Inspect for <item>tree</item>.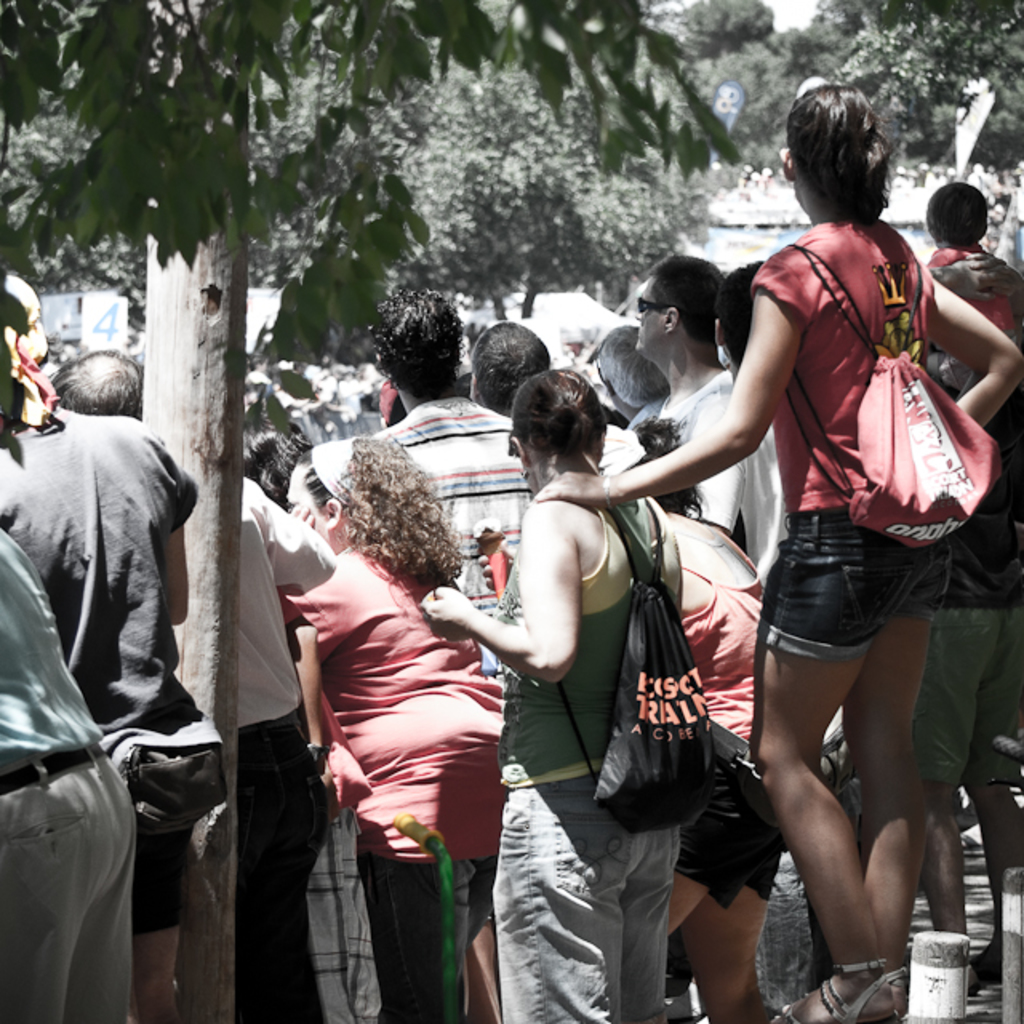
Inspection: bbox(0, 0, 733, 357).
